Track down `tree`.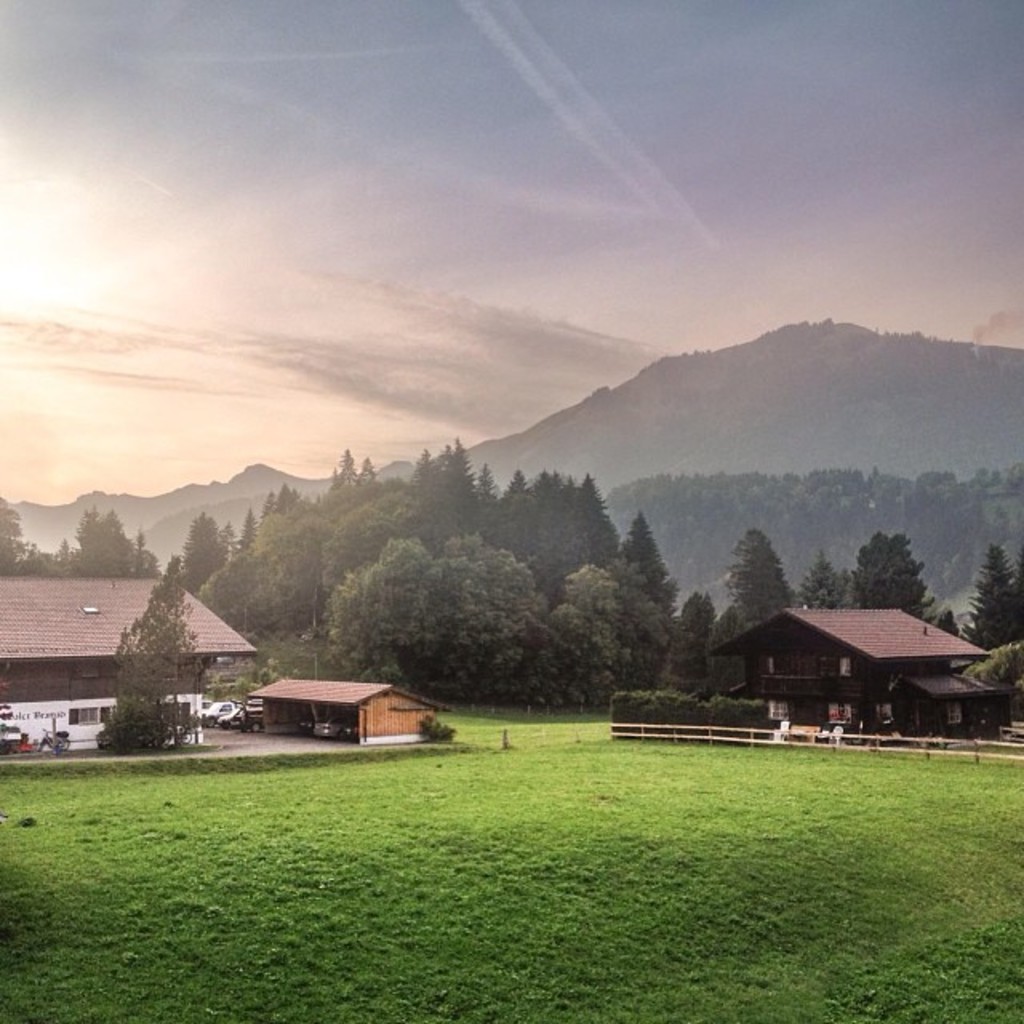
Tracked to locate(576, 477, 624, 573).
